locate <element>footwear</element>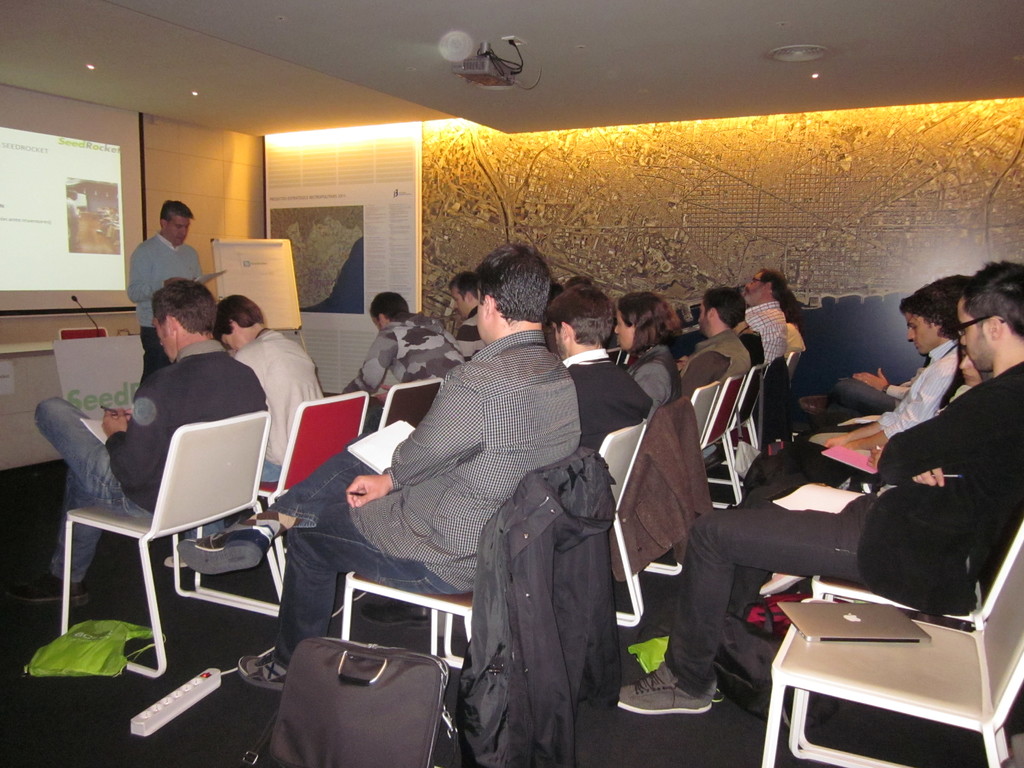
179, 525, 273, 577
